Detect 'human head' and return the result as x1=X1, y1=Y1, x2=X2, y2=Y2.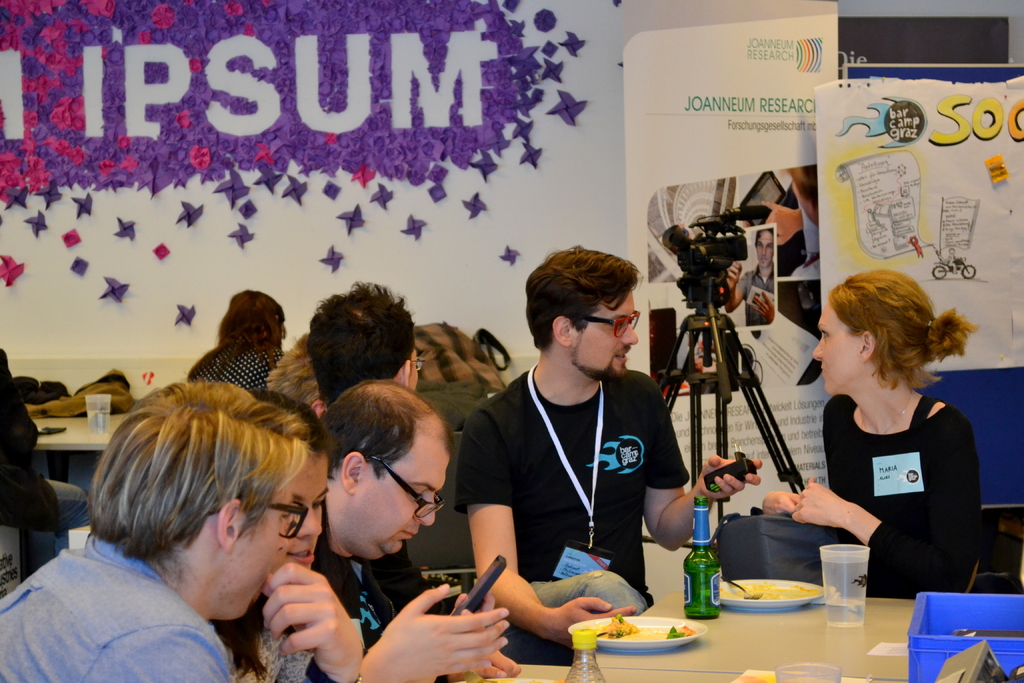
x1=91, y1=378, x2=307, y2=621.
